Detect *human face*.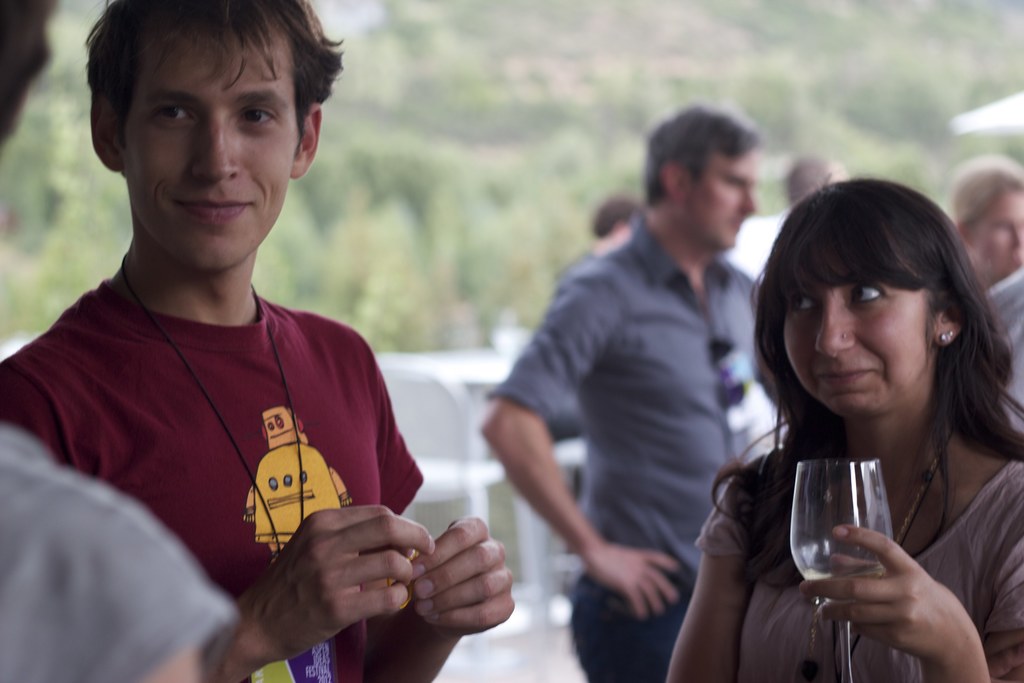
Detected at <region>968, 178, 1023, 270</region>.
